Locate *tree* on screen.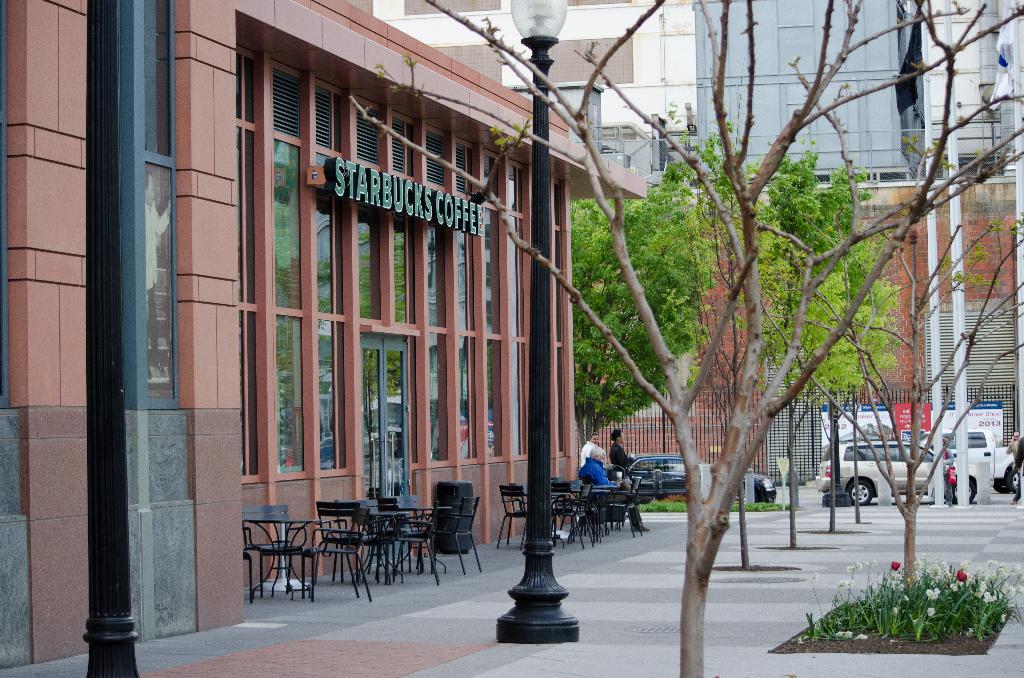
On screen at <region>566, 185, 719, 460</region>.
